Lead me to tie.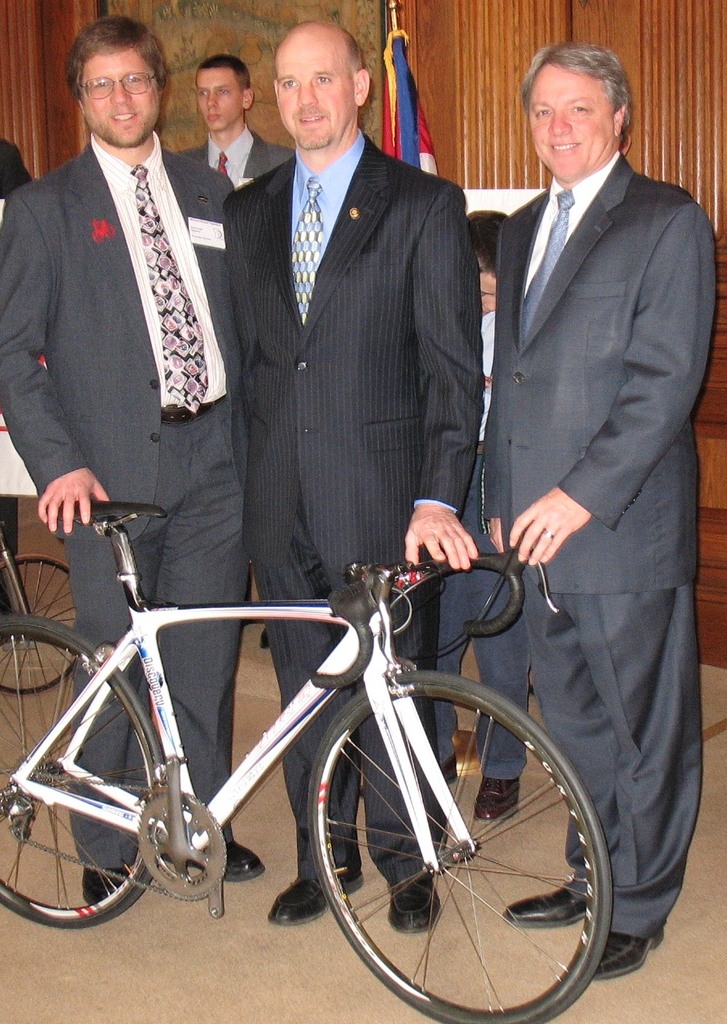
Lead to {"left": 215, "top": 151, "right": 225, "bottom": 173}.
